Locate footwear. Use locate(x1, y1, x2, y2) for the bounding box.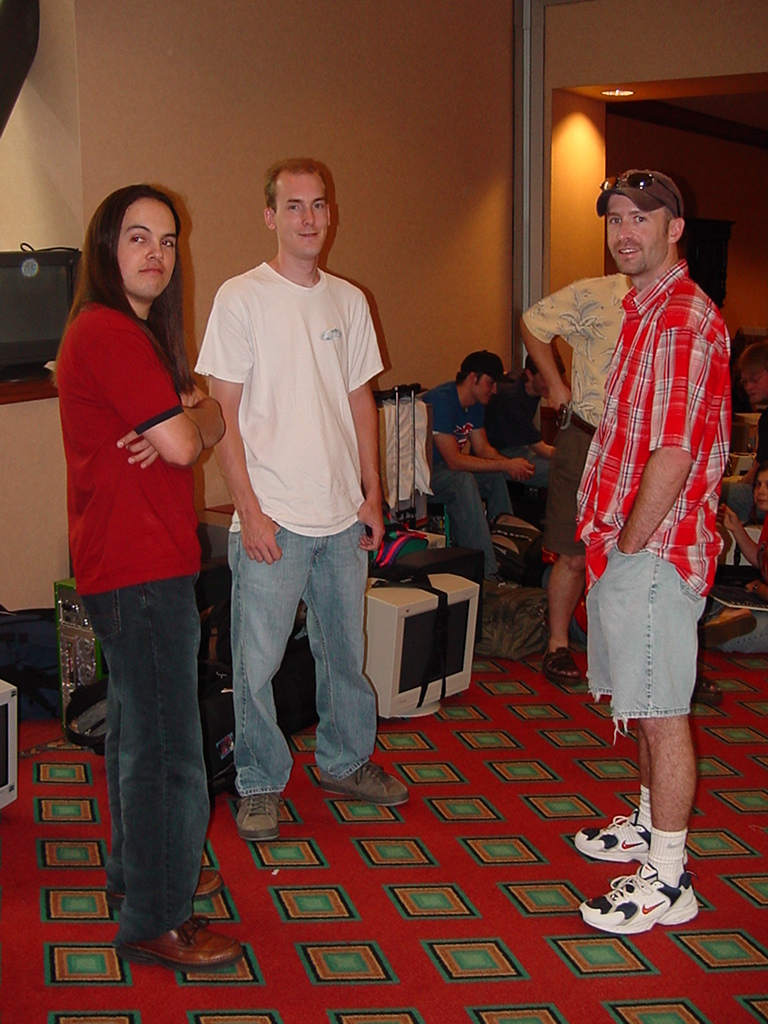
locate(107, 848, 229, 898).
